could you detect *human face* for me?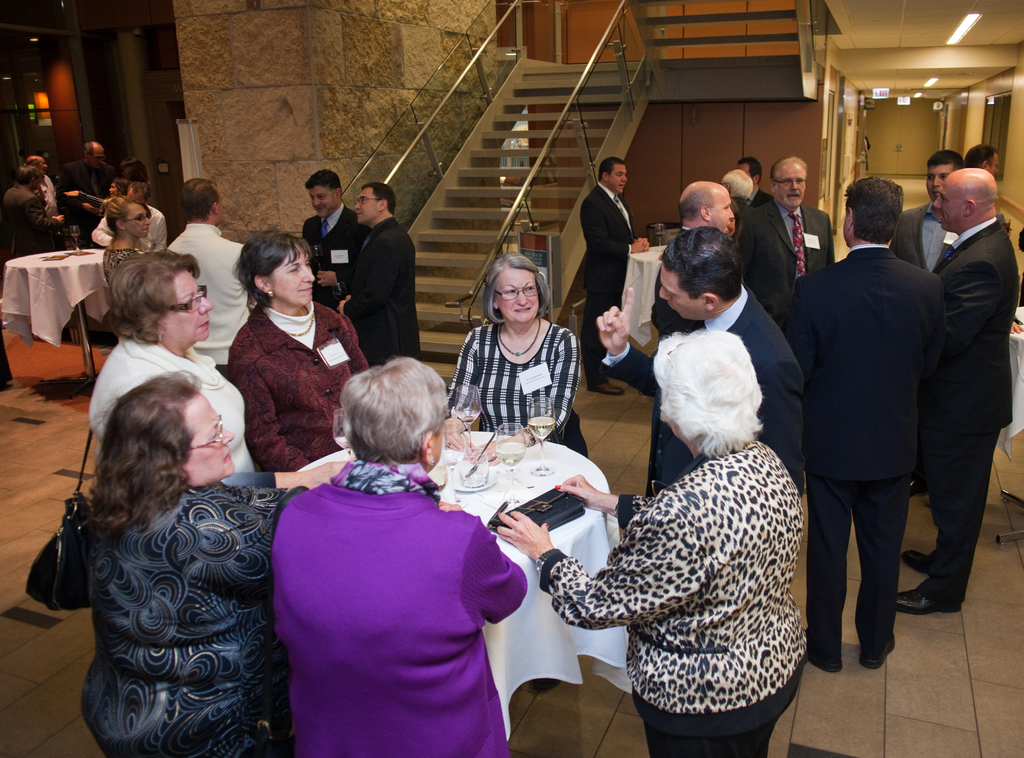
Detection result: {"x1": 491, "y1": 269, "x2": 541, "y2": 323}.
